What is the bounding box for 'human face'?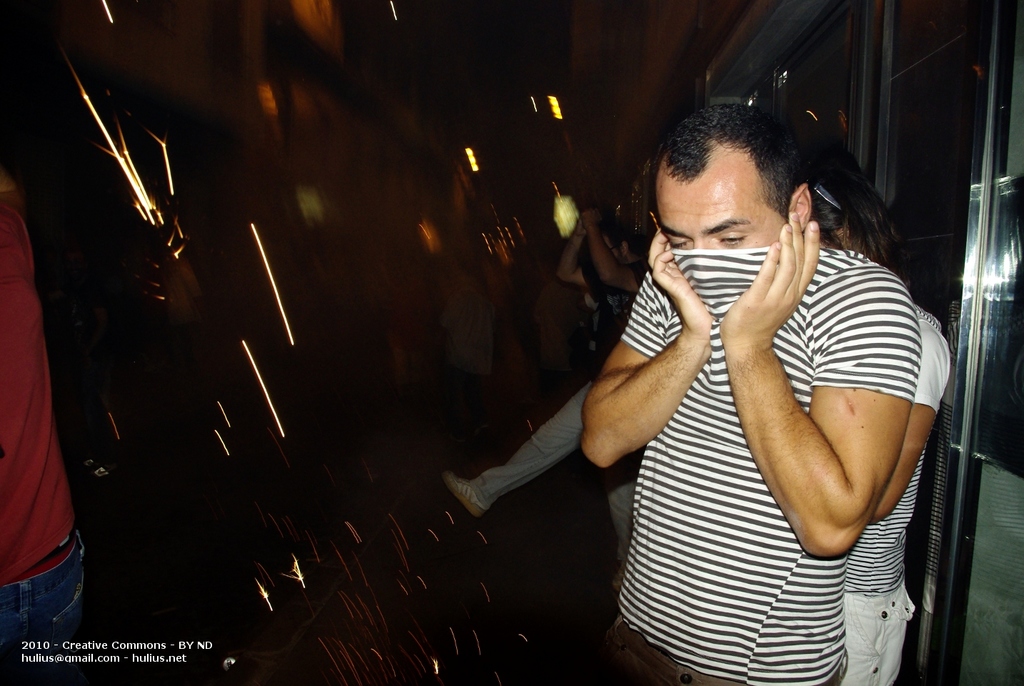
detection(660, 182, 785, 247).
